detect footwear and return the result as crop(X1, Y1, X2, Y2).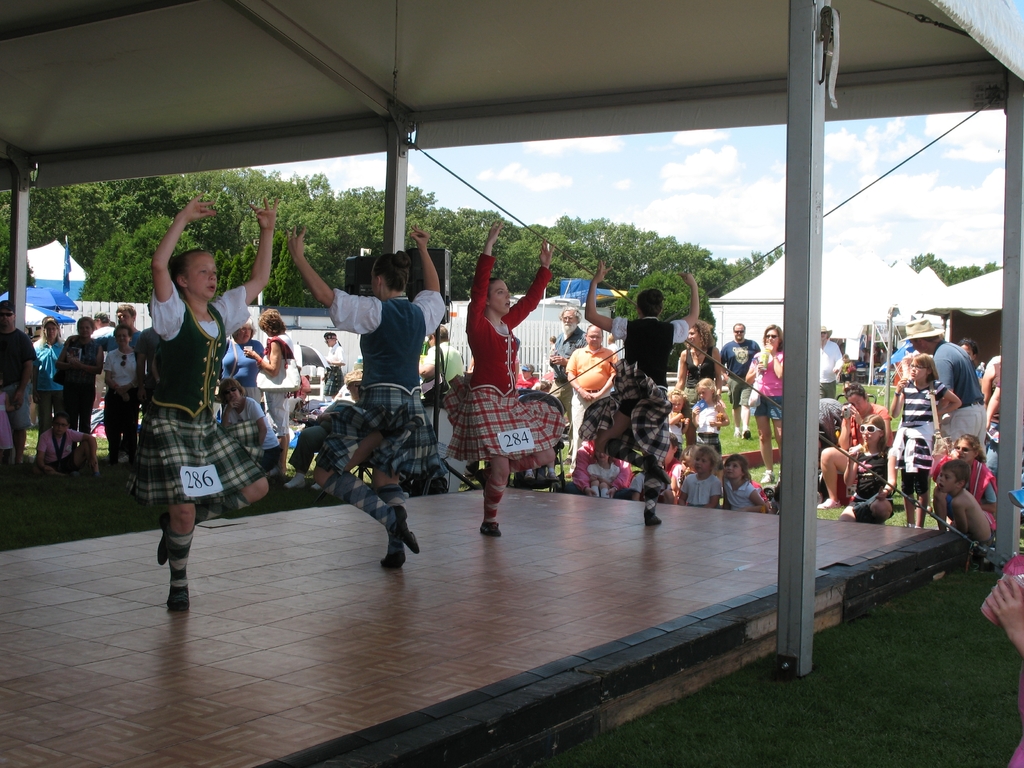
crop(381, 545, 404, 569).
